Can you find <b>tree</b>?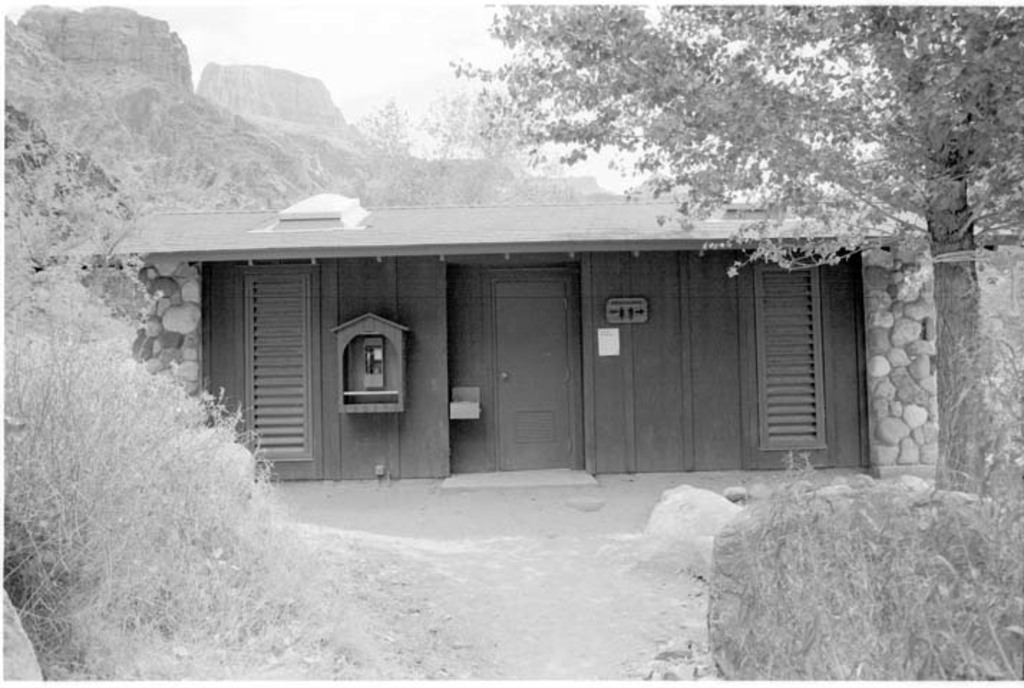
Yes, bounding box: bbox=[455, 0, 1023, 497].
